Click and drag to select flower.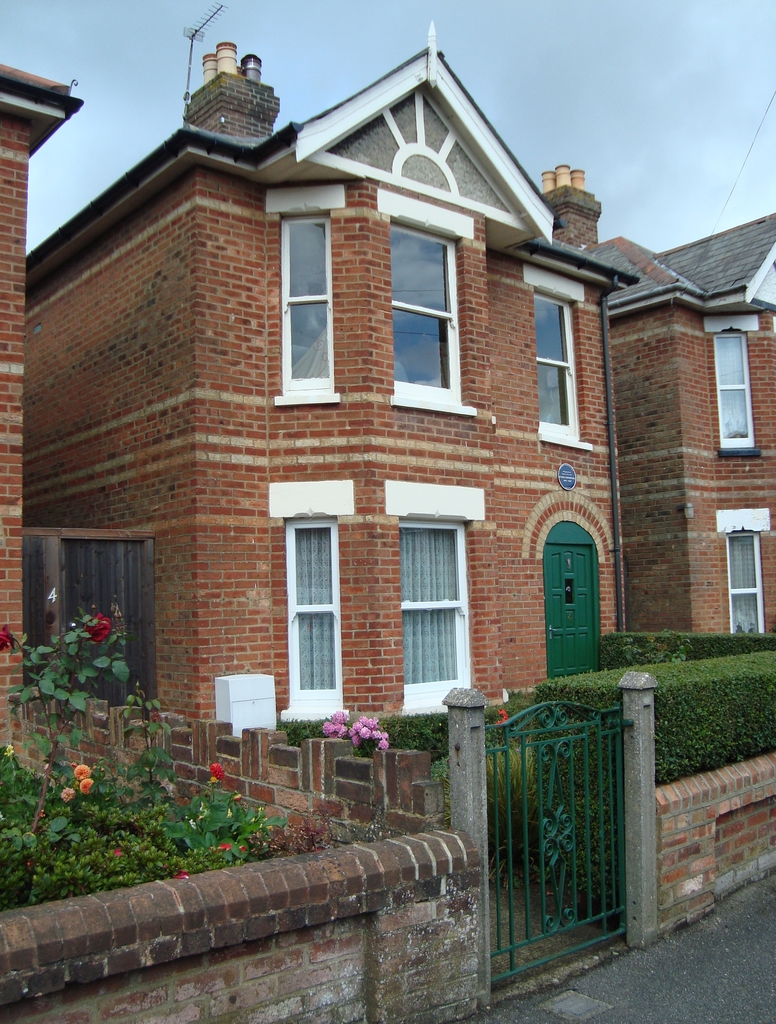
Selection: pyautogui.locateOnScreen(69, 762, 90, 777).
